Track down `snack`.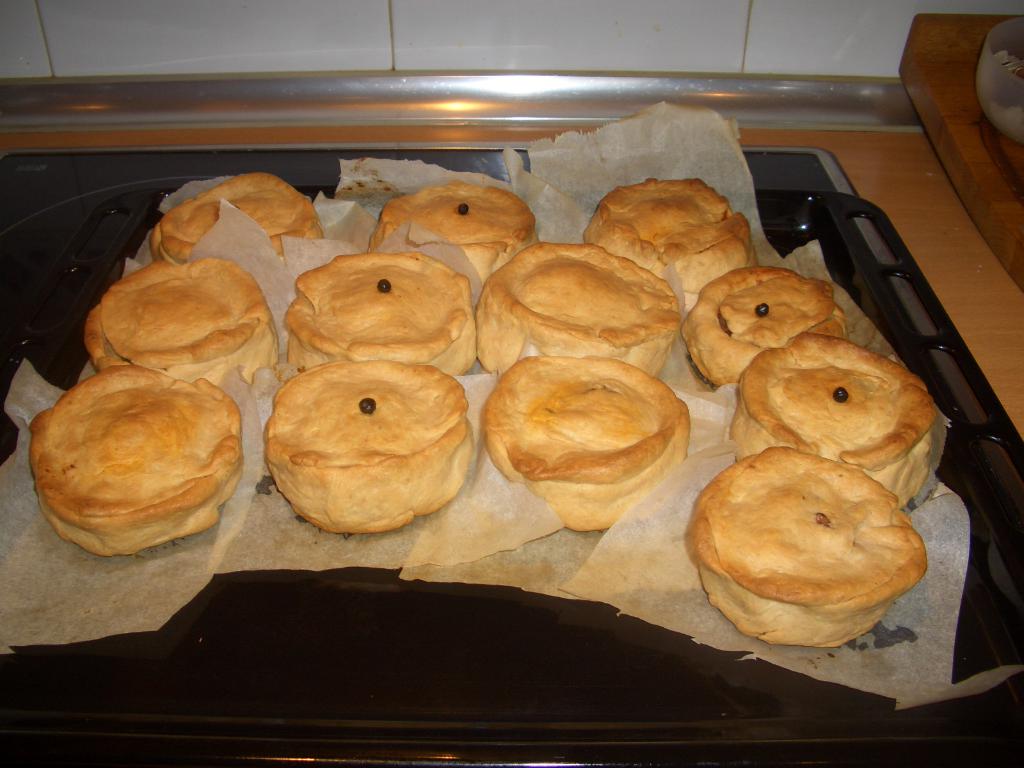
Tracked to left=682, top=445, right=928, bottom=655.
